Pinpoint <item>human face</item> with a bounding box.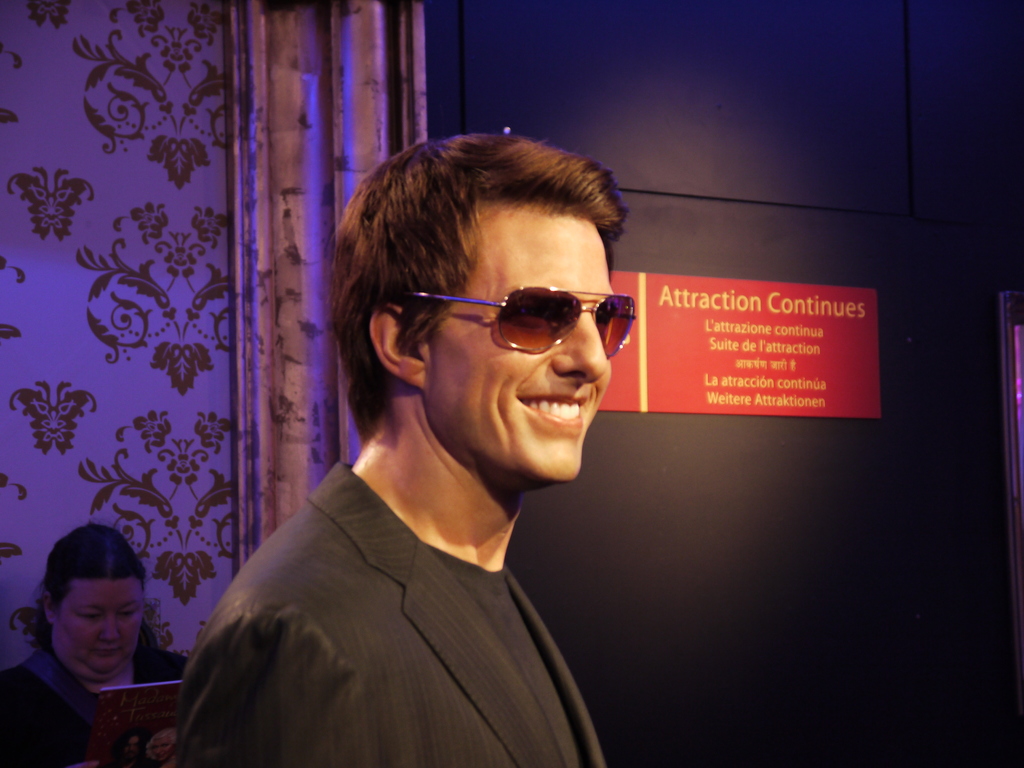
[left=436, top=220, right=611, bottom=479].
